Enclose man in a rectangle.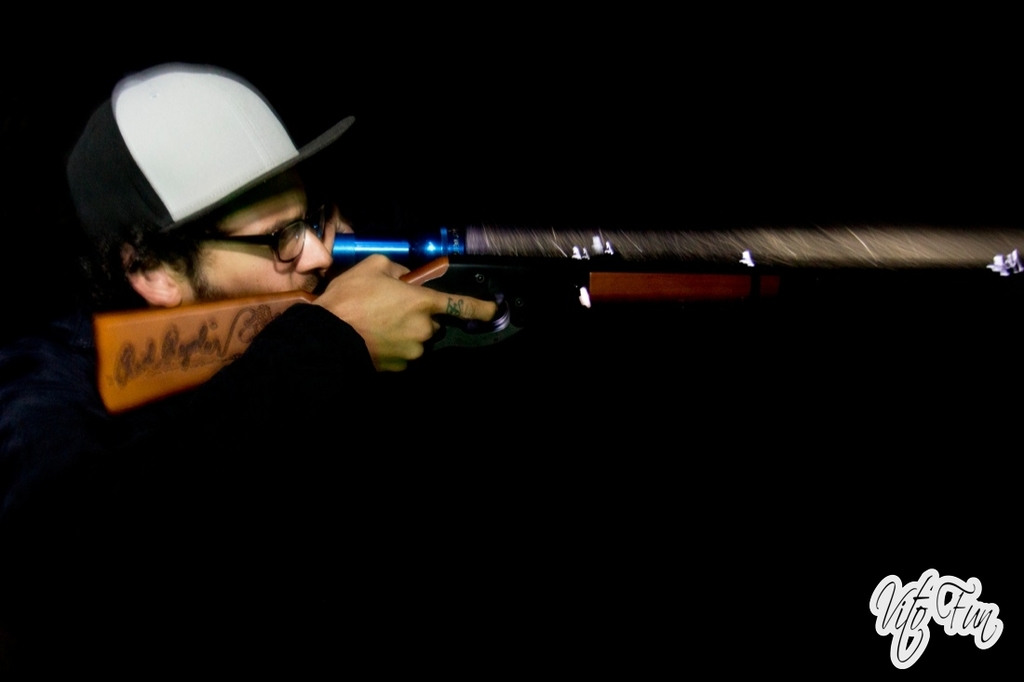
locate(0, 60, 502, 681).
